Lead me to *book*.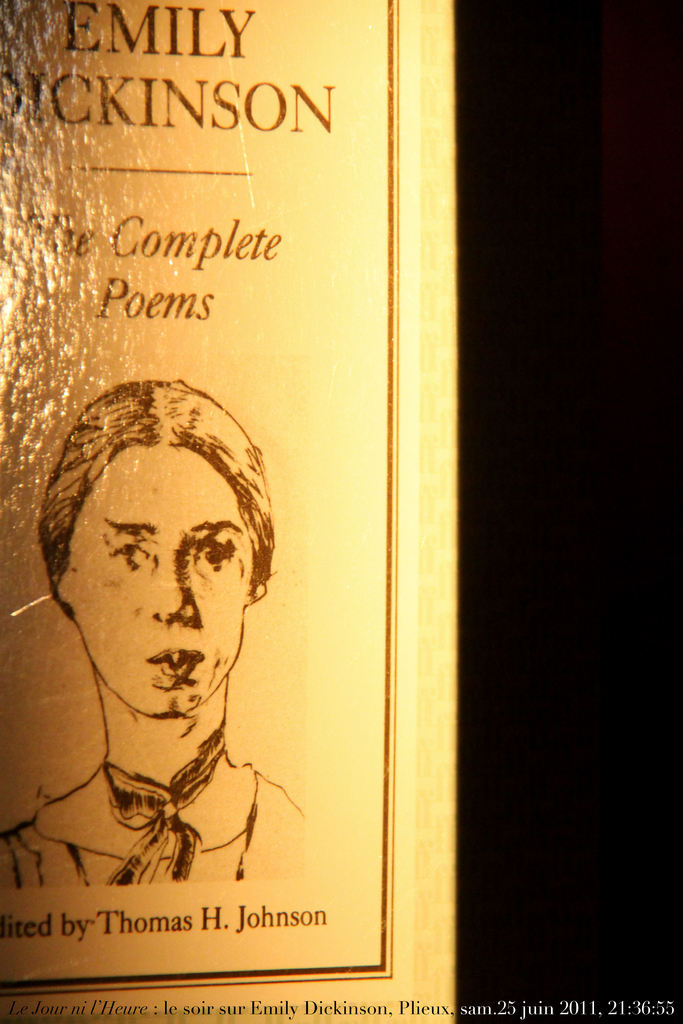
Lead to select_region(0, 0, 493, 986).
